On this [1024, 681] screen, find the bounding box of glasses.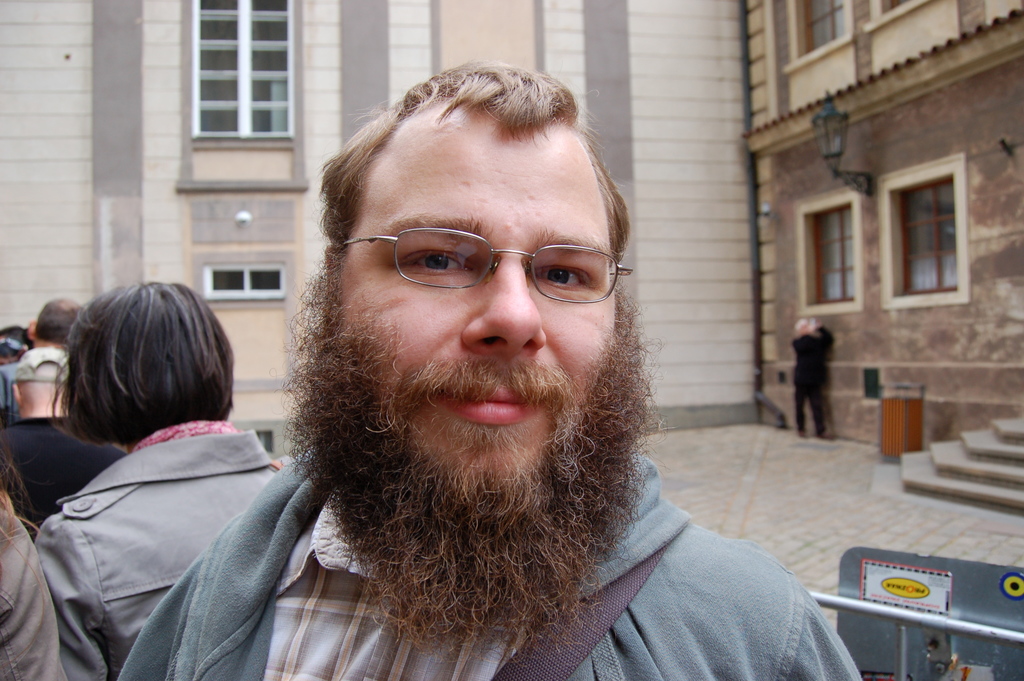
Bounding box: <box>344,221,630,306</box>.
